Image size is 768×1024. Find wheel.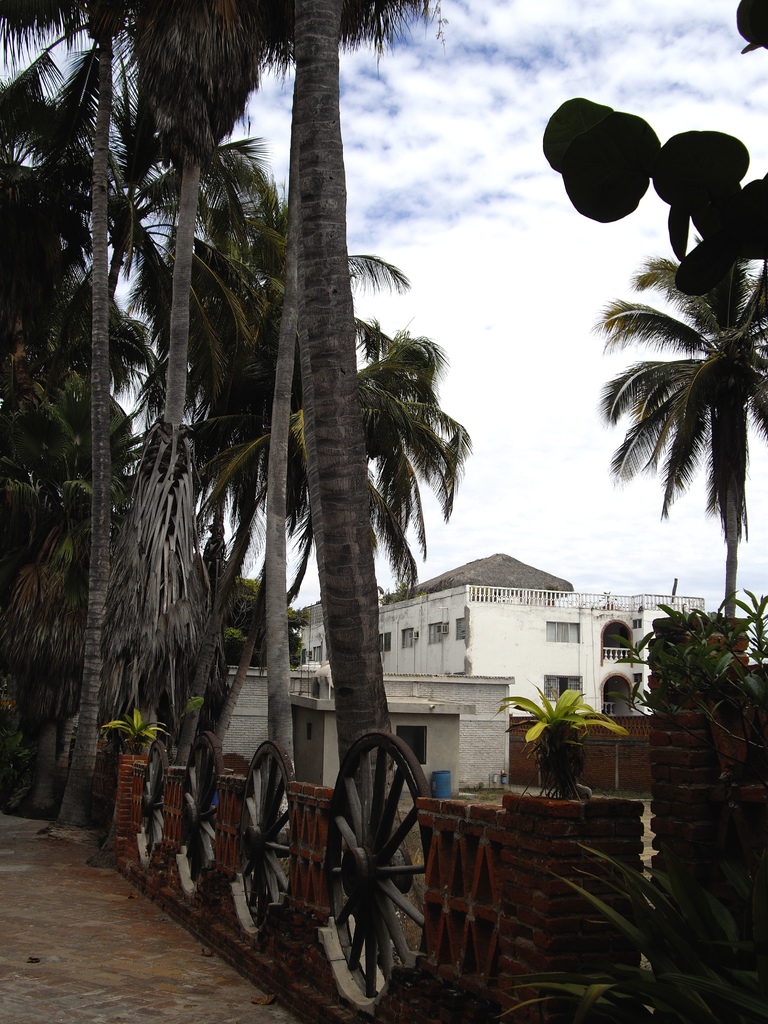
<region>324, 723, 428, 990</region>.
